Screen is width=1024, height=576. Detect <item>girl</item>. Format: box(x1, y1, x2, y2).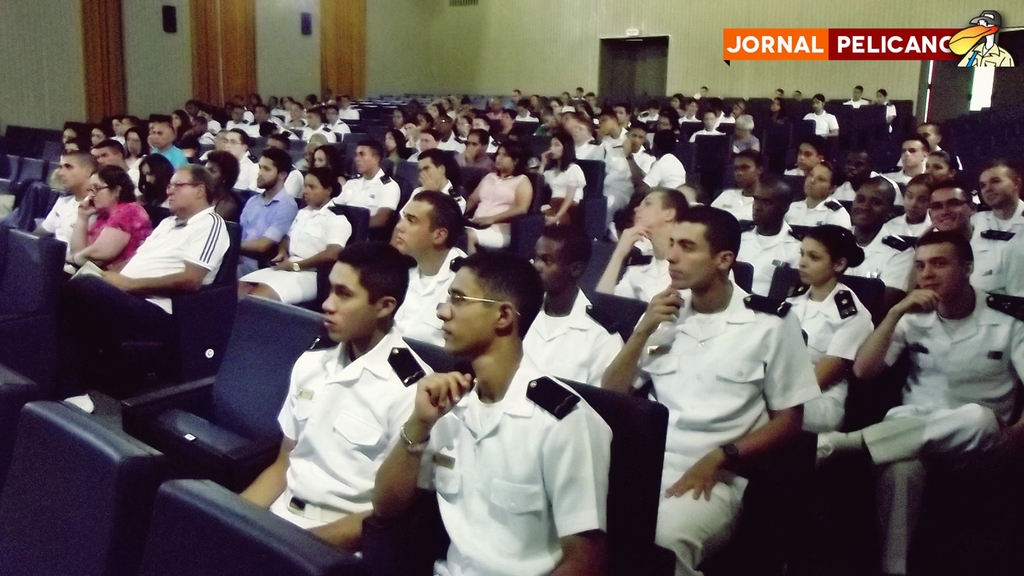
box(538, 132, 586, 225).
